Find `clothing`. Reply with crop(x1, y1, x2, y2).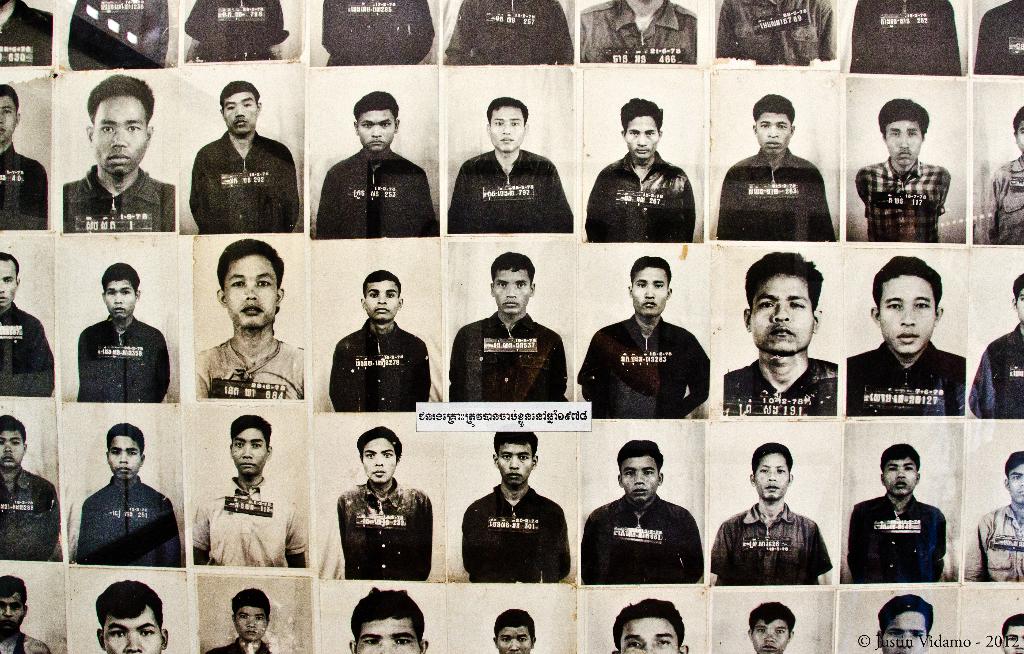
crop(0, 143, 50, 234).
